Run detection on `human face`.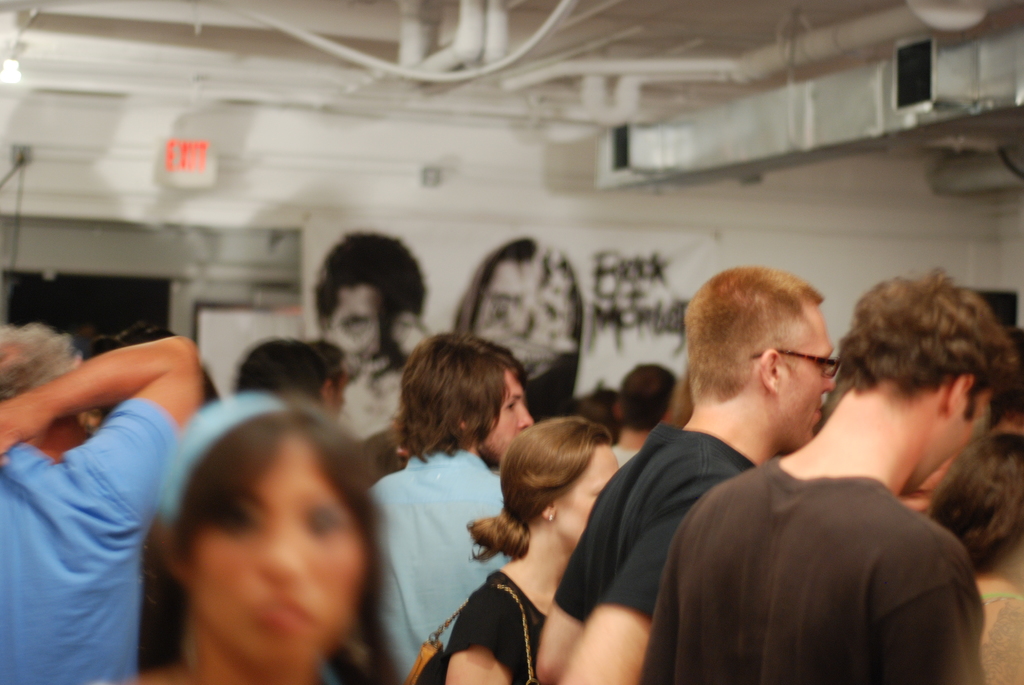
Result: box(780, 306, 834, 451).
